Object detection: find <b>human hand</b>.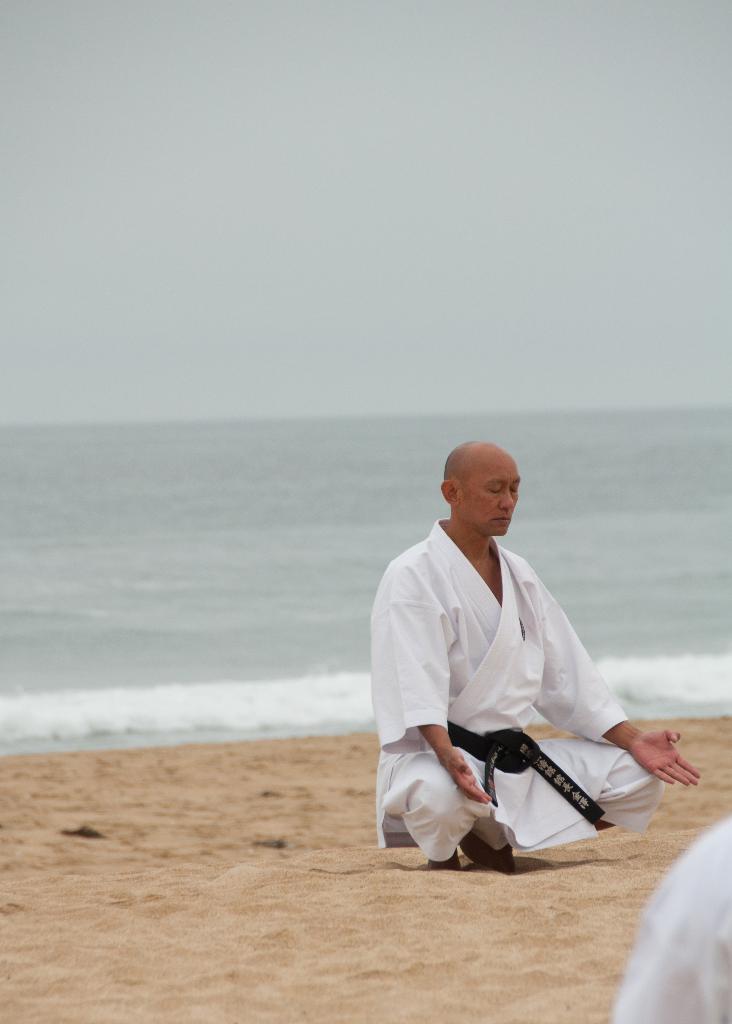
438 751 495 803.
